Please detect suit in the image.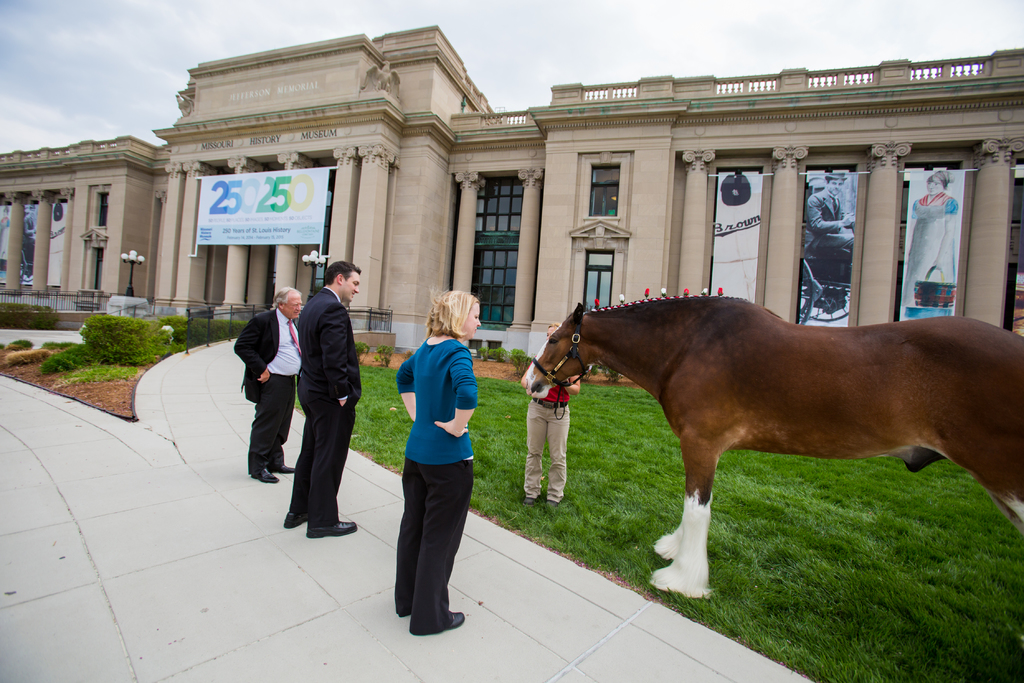
select_region(285, 286, 358, 527).
